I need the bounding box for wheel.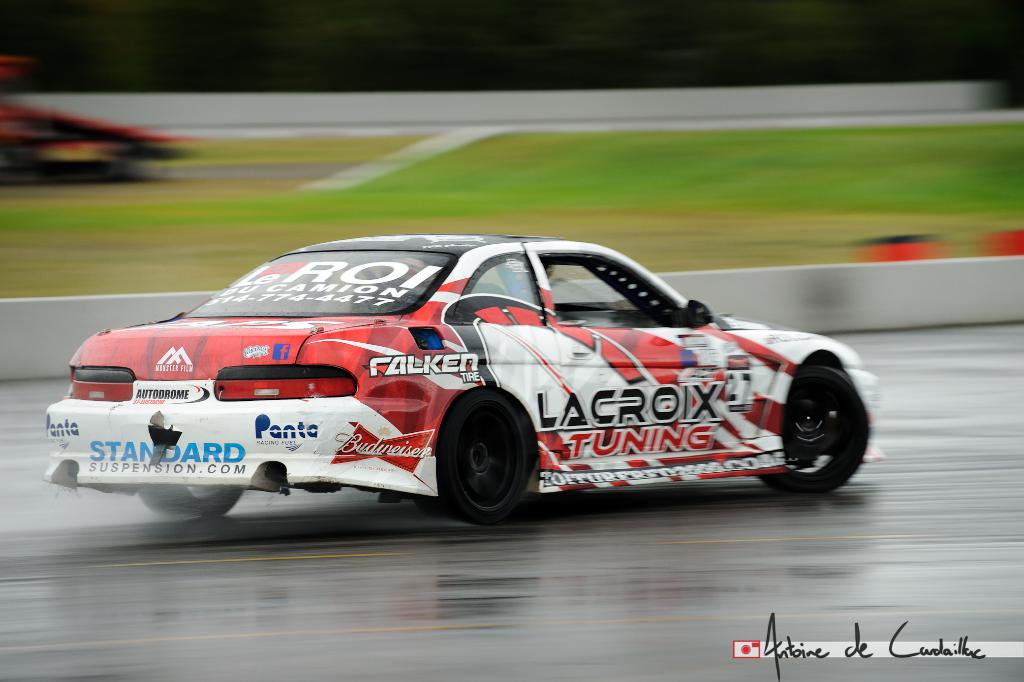
Here it is: (755,365,870,492).
